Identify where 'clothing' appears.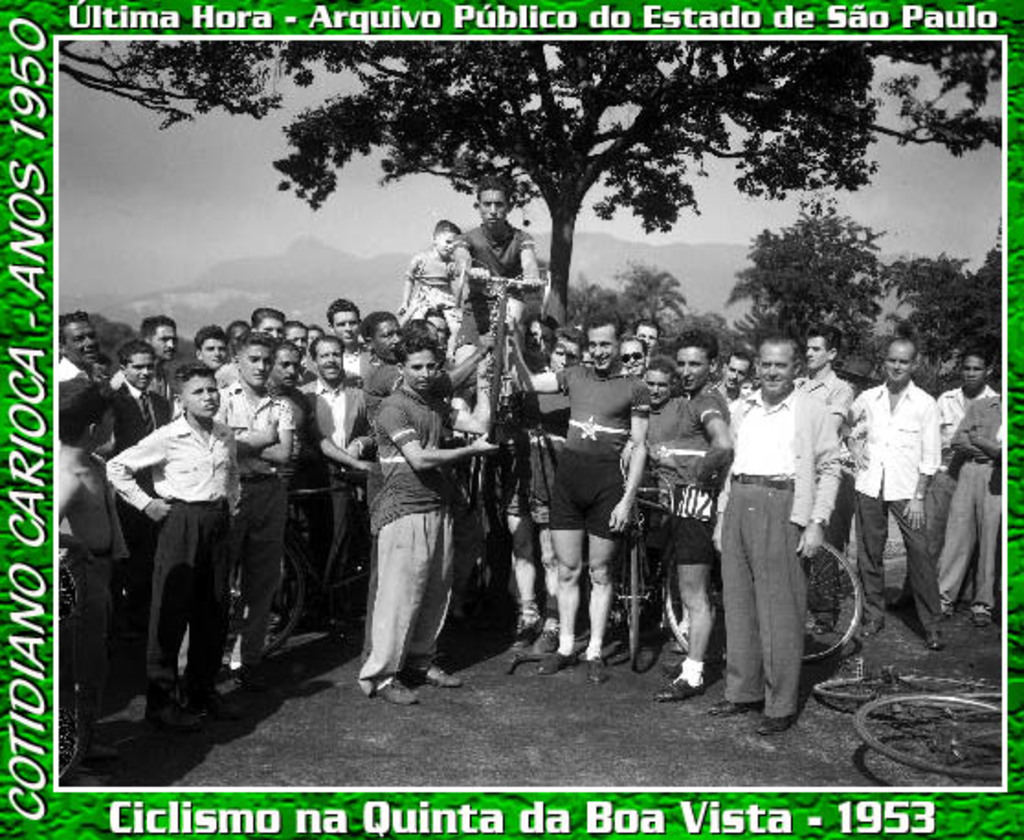
Appears at 448,220,538,337.
